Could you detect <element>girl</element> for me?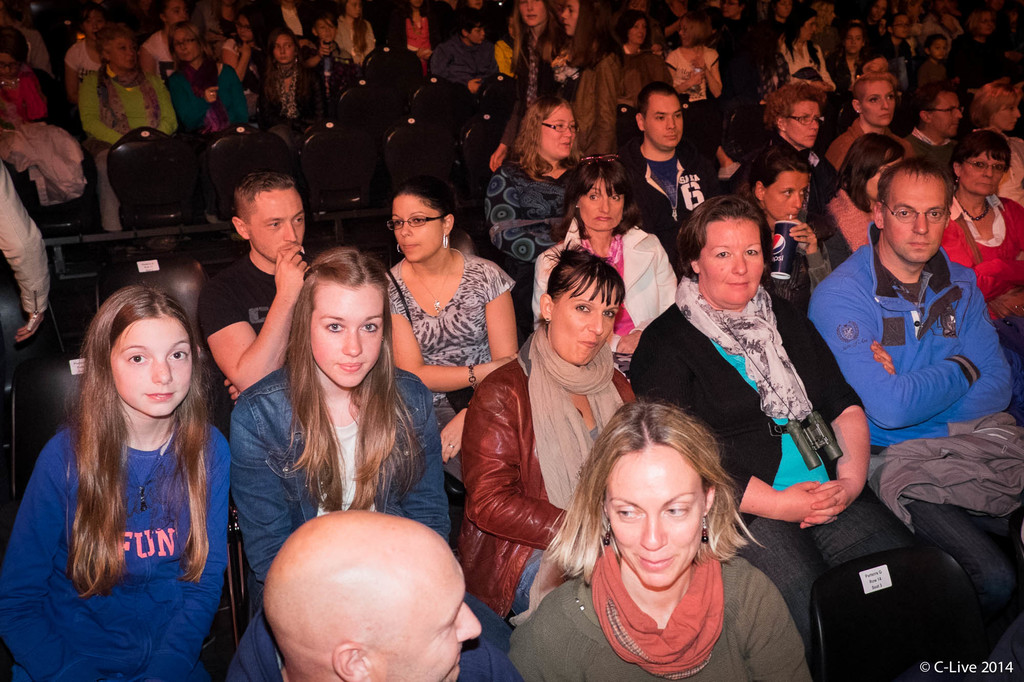
Detection result: [x1=404, y1=0, x2=433, y2=78].
